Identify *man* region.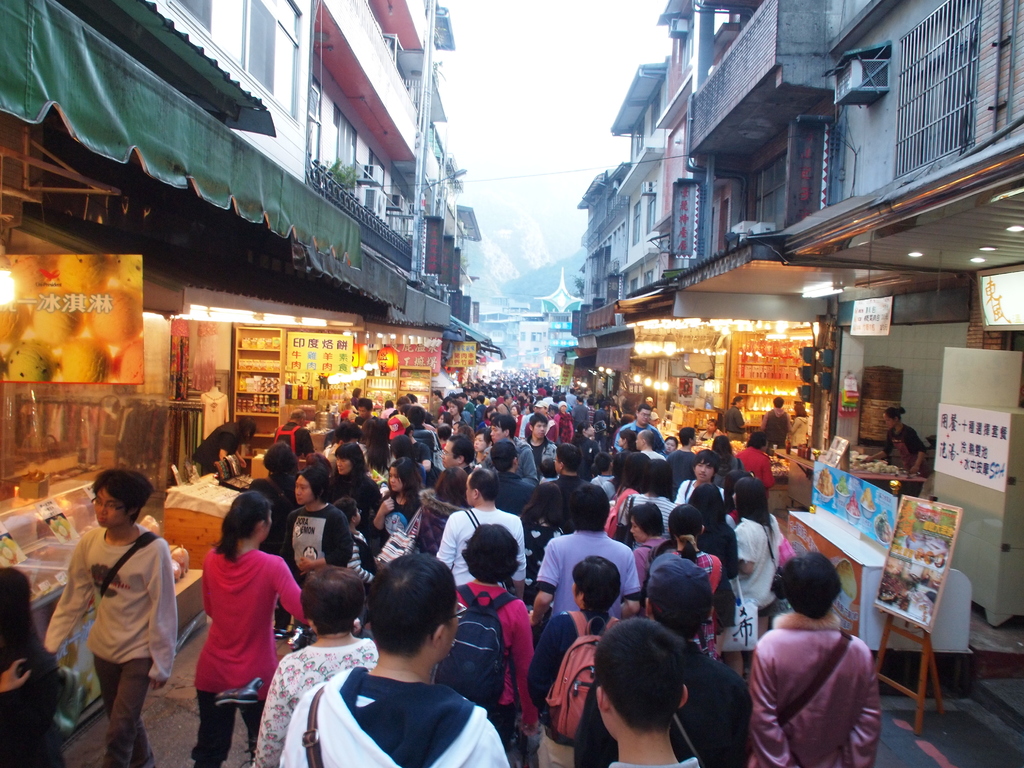
Region: bbox=(734, 426, 776, 502).
